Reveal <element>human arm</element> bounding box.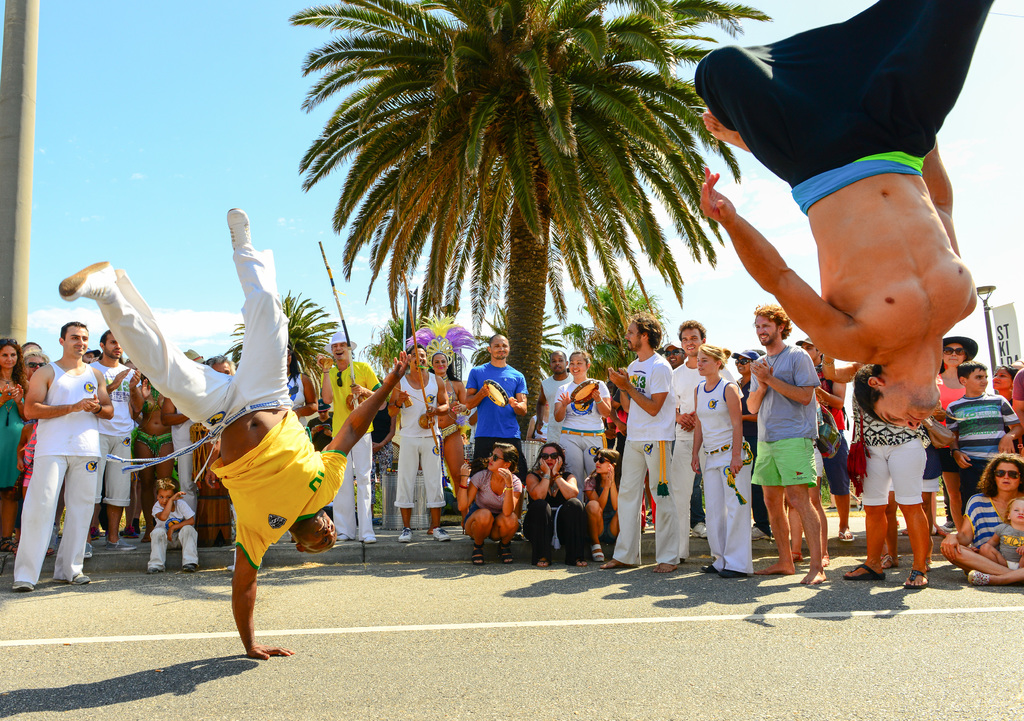
Revealed: x1=349 y1=364 x2=379 y2=394.
